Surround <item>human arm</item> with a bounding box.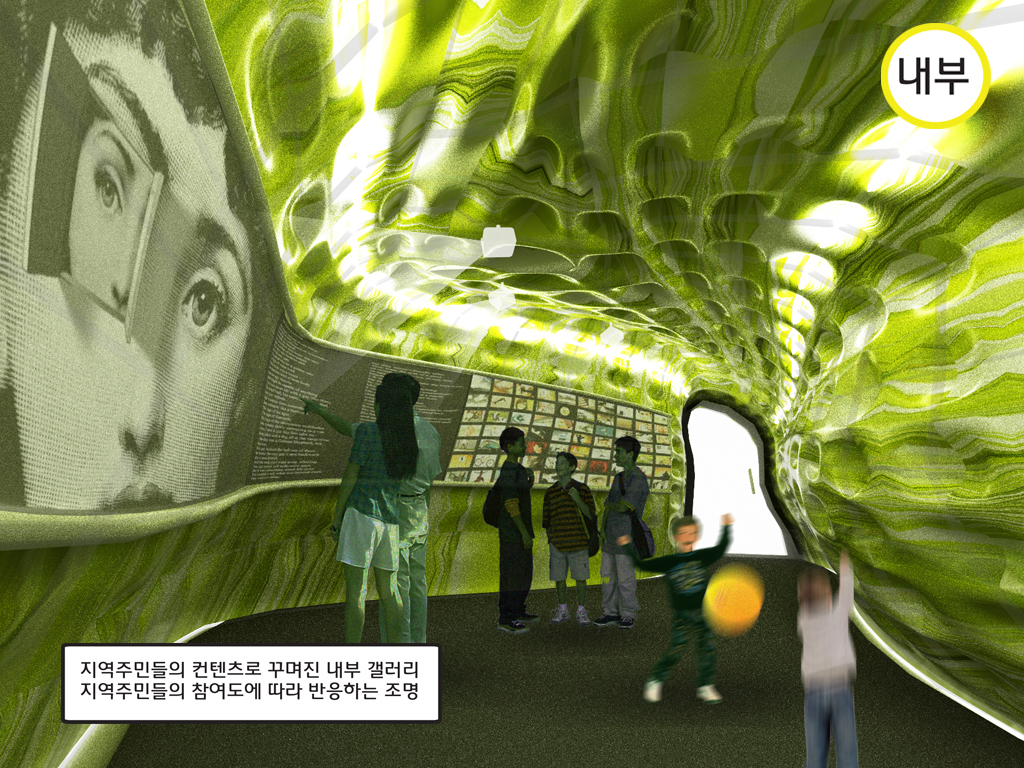
(left=299, top=399, right=362, bottom=440).
